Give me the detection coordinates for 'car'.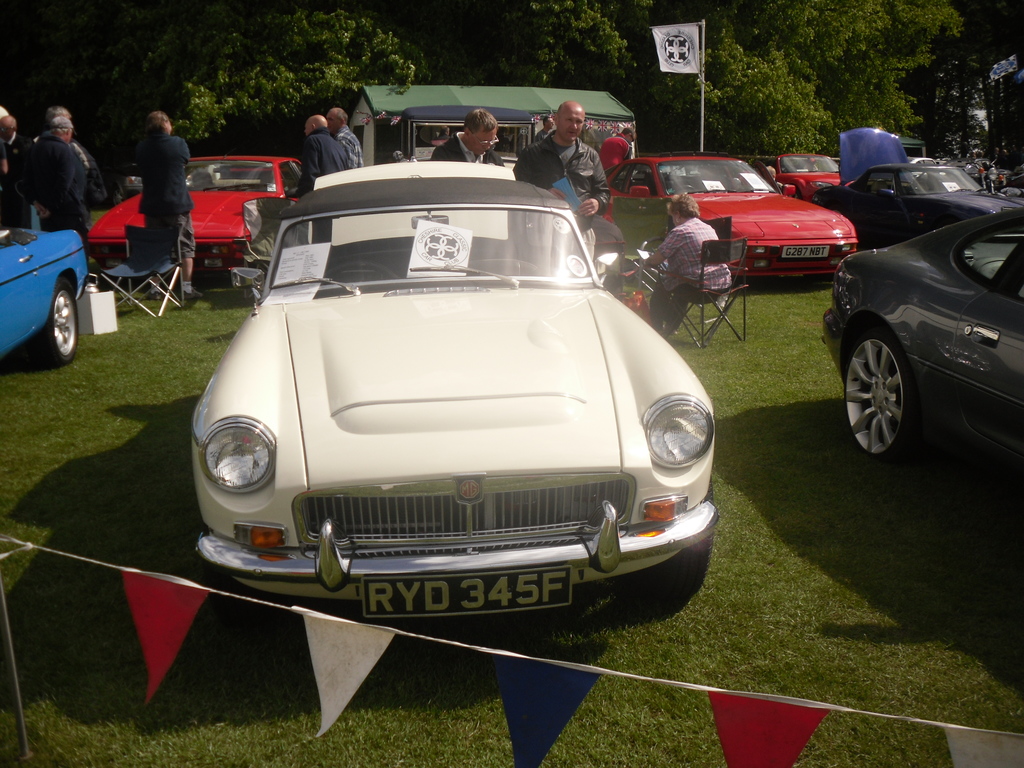
bbox=(806, 165, 1023, 244).
